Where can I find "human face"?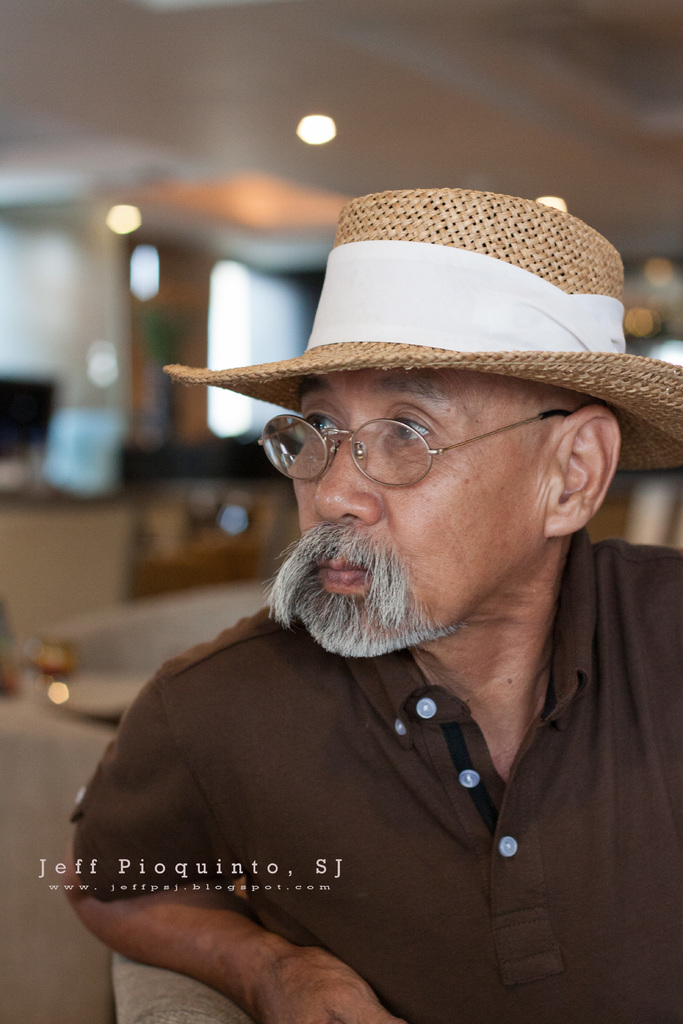
You can find it at (x1=288, y1=364, x2=547, y2=659).
